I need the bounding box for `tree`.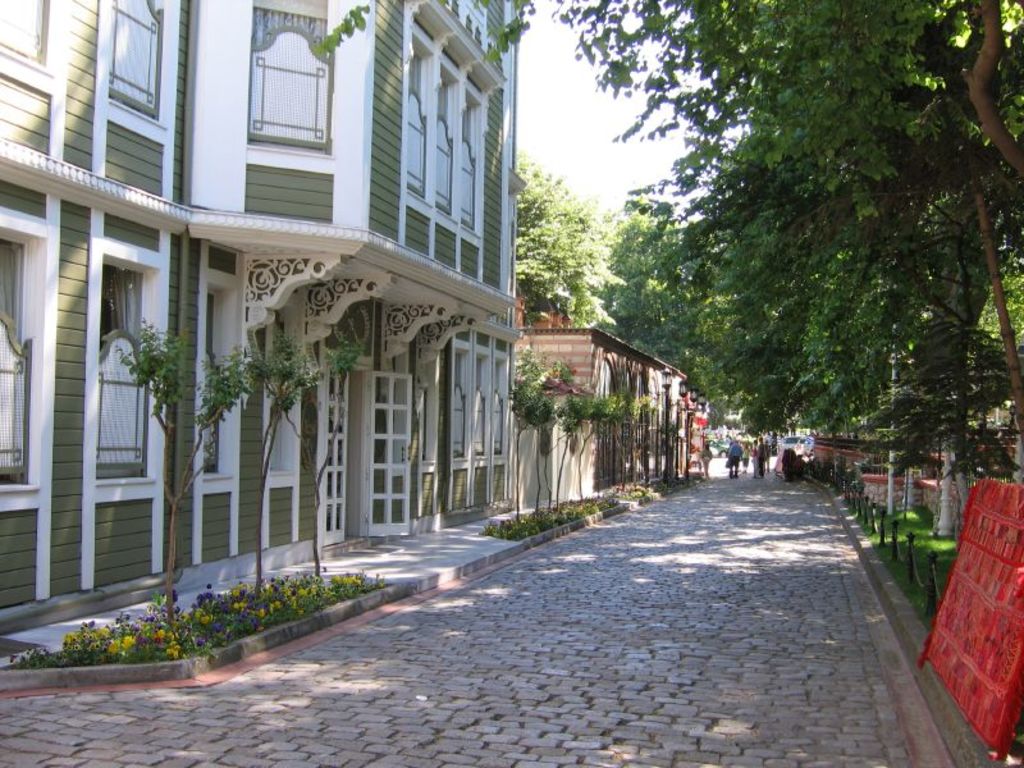
Here it is: {"x1": 877, "y1": 239, "x2": 1016, "y2": 541}.
